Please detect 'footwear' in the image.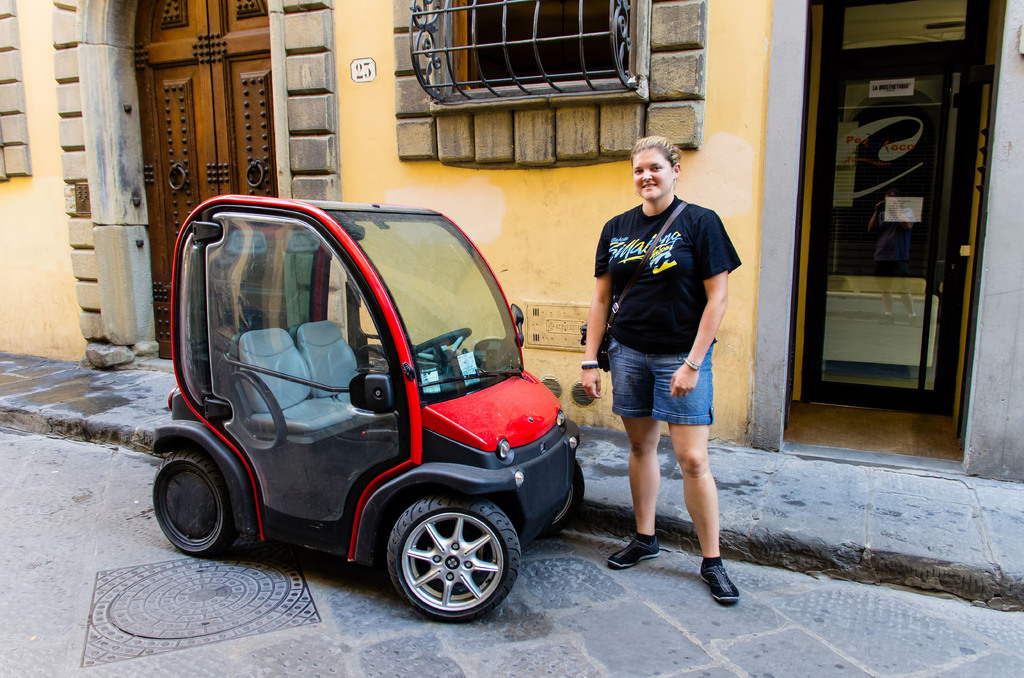
x1=608, y1=529, x2=663, y2=564.
